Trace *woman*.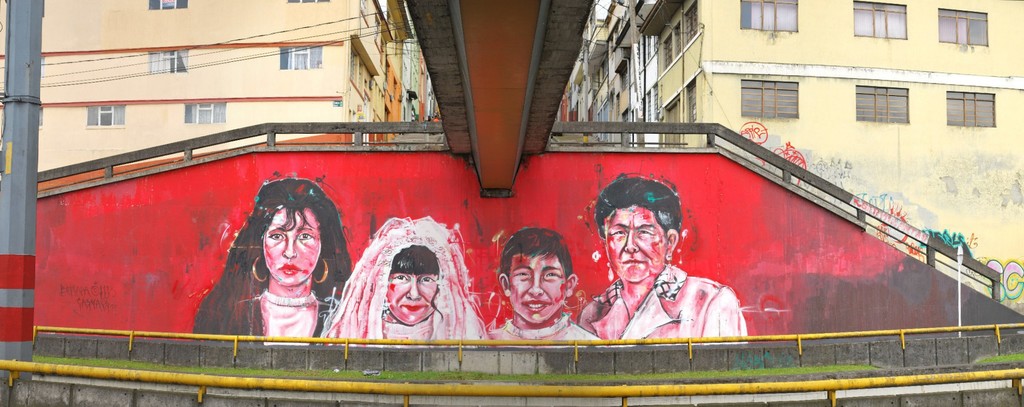
Traced to bbox=[320, 212, 486, 351].
